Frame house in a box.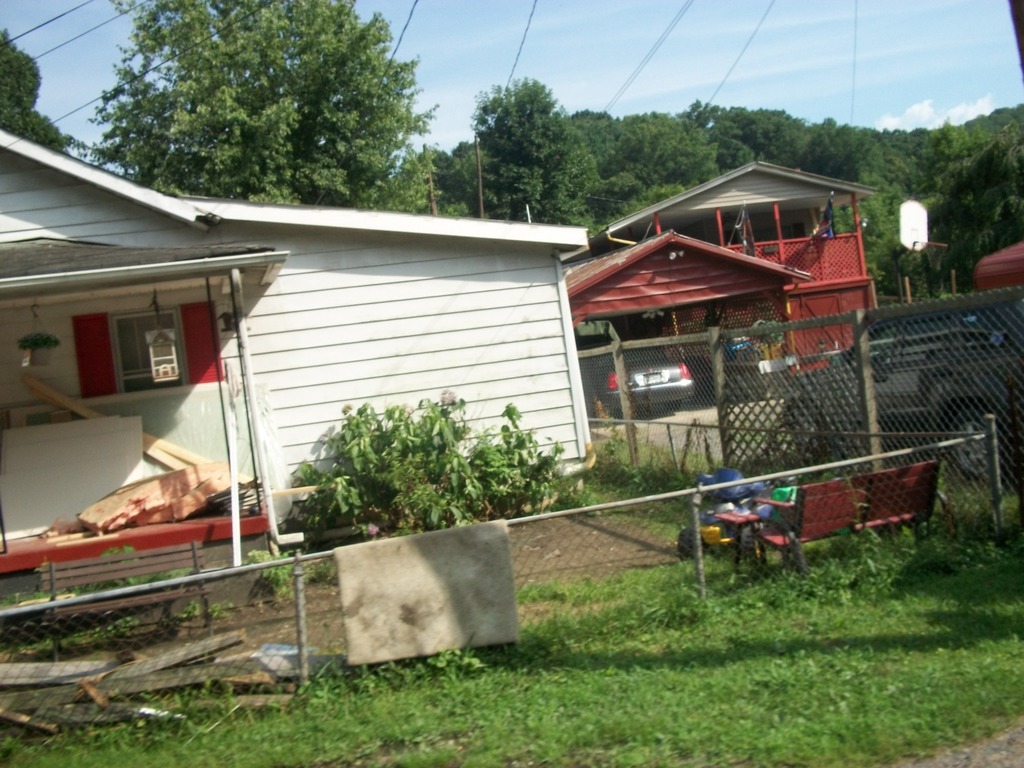
bbox=(0, 127, 595, 578).
